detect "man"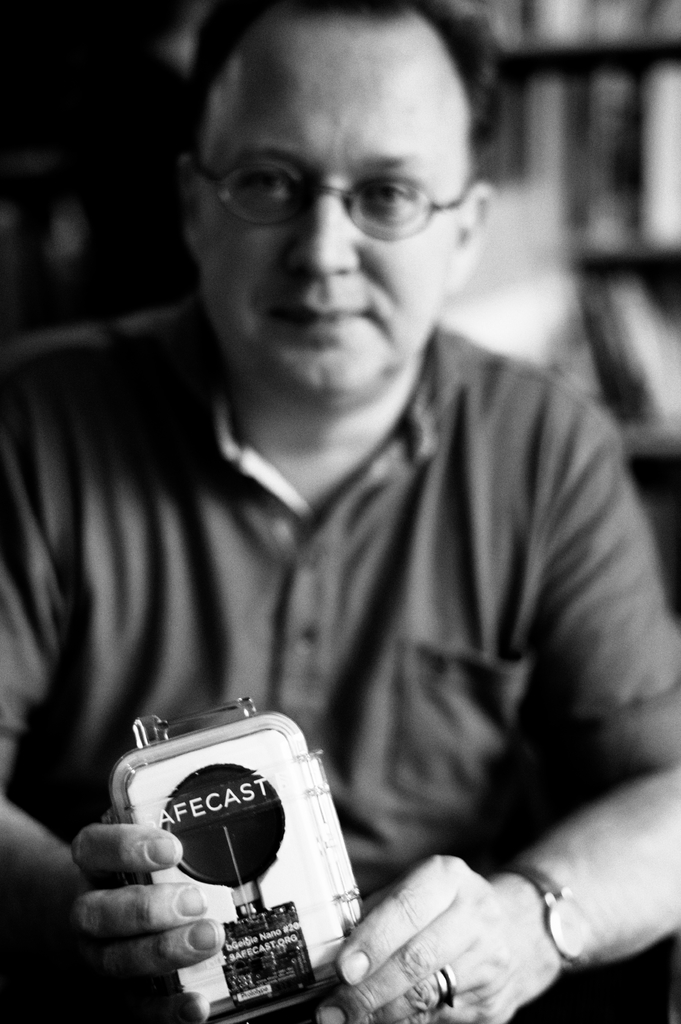
[35,17,673,1023]
